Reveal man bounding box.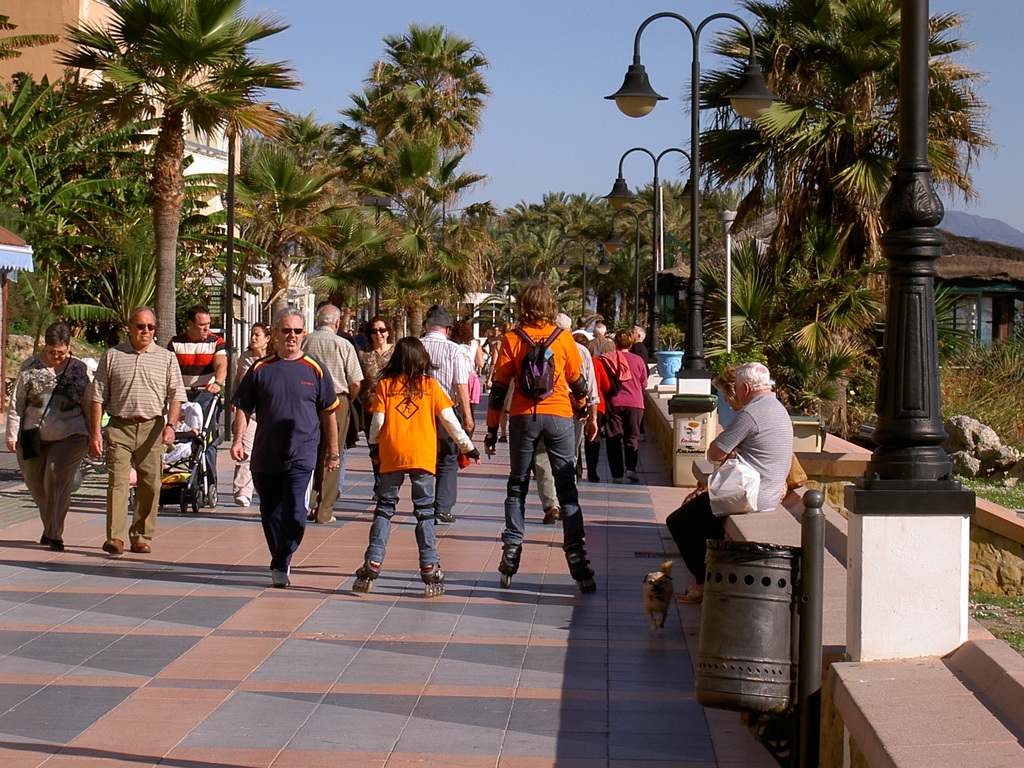
Revealed: left=219, top=312, right=321, bottom=582.
